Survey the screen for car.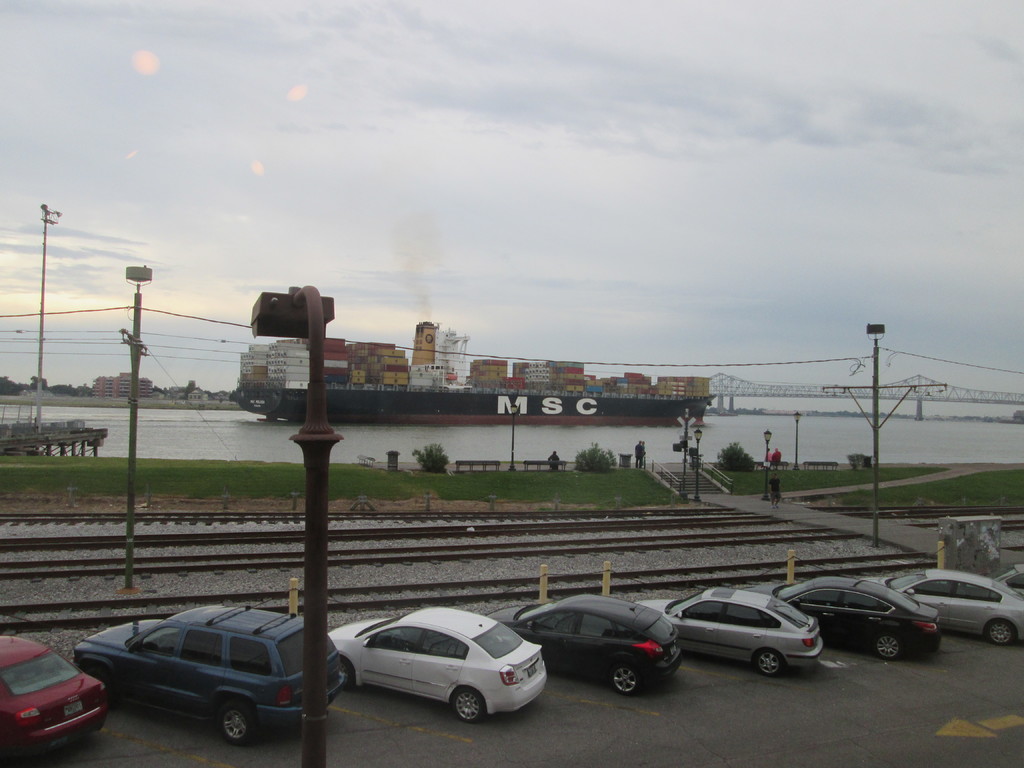
Survey found: 504,595,690,696.
